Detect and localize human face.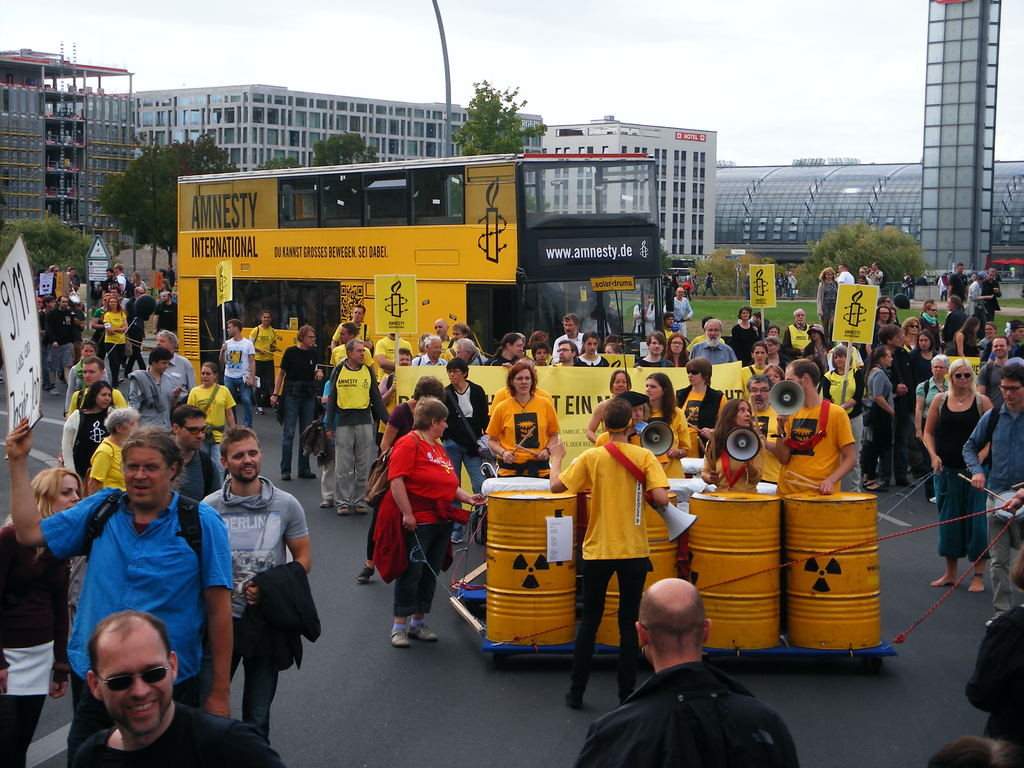
Localized at [584,340,599,353].
